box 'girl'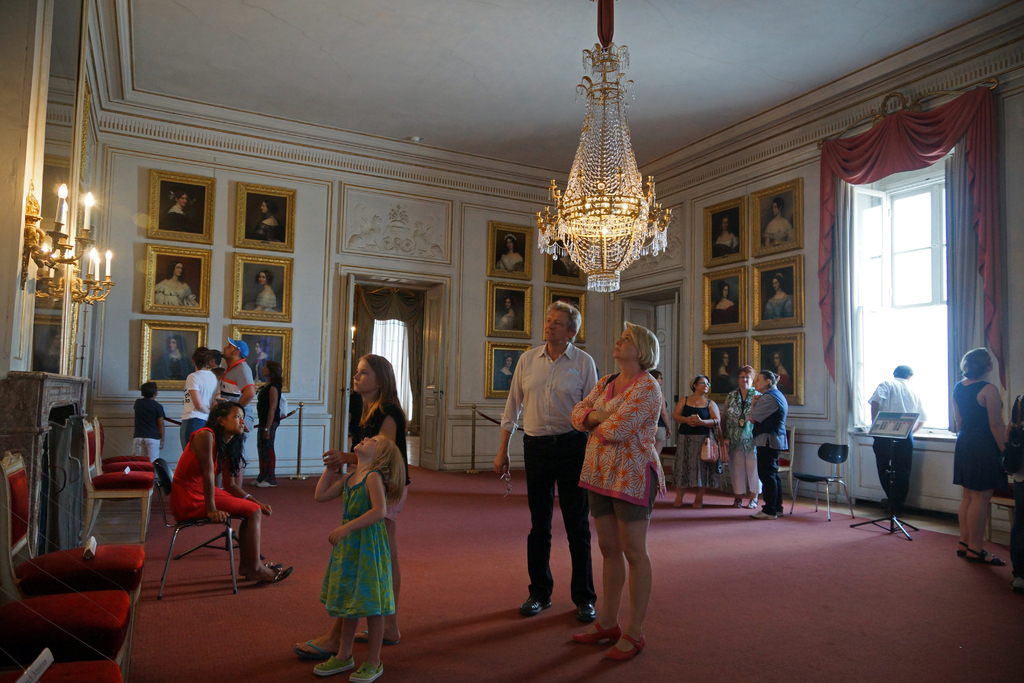
[291, 347, 401, 655]
